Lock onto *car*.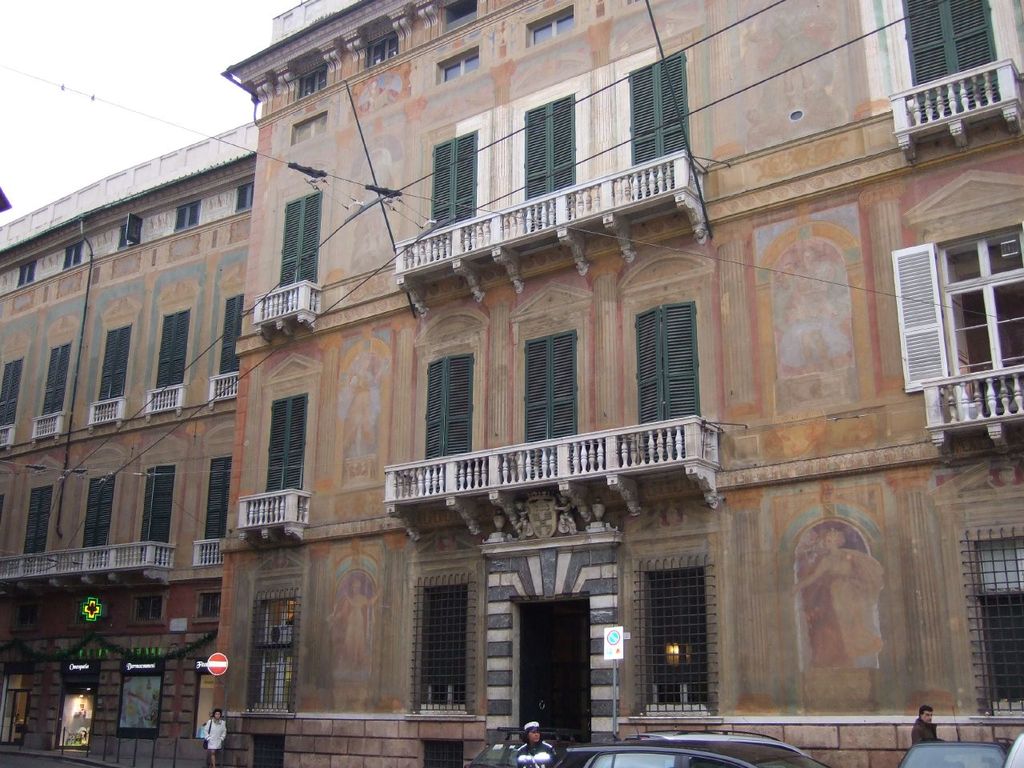
Locked: (x1=896, y1=706, x2=1018, y2=767).
